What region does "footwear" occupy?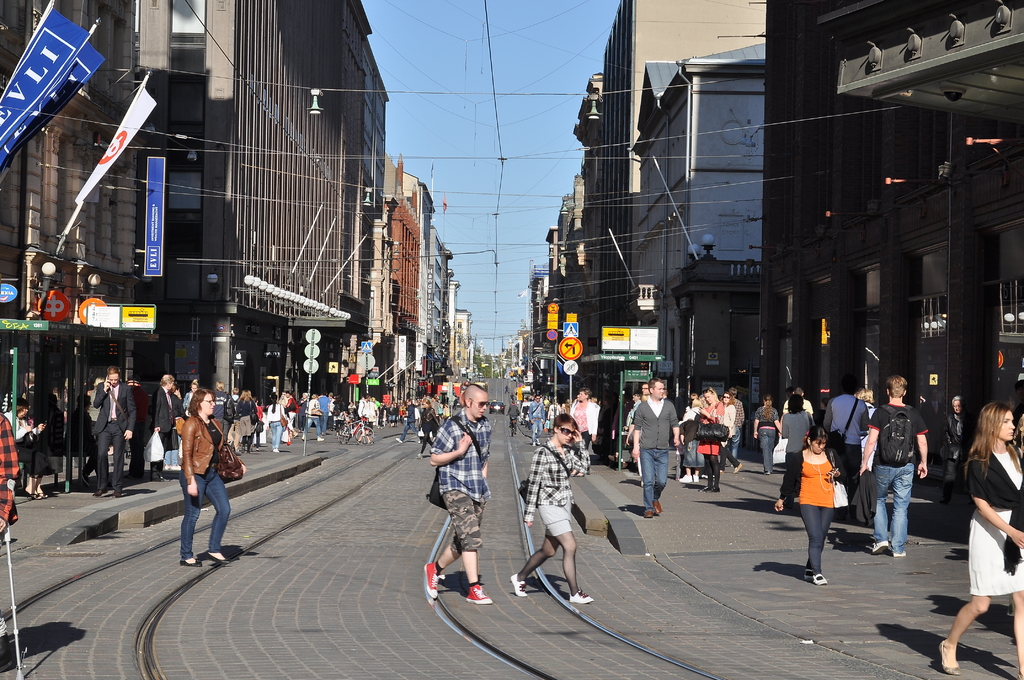
467, 575, 494, 604.
